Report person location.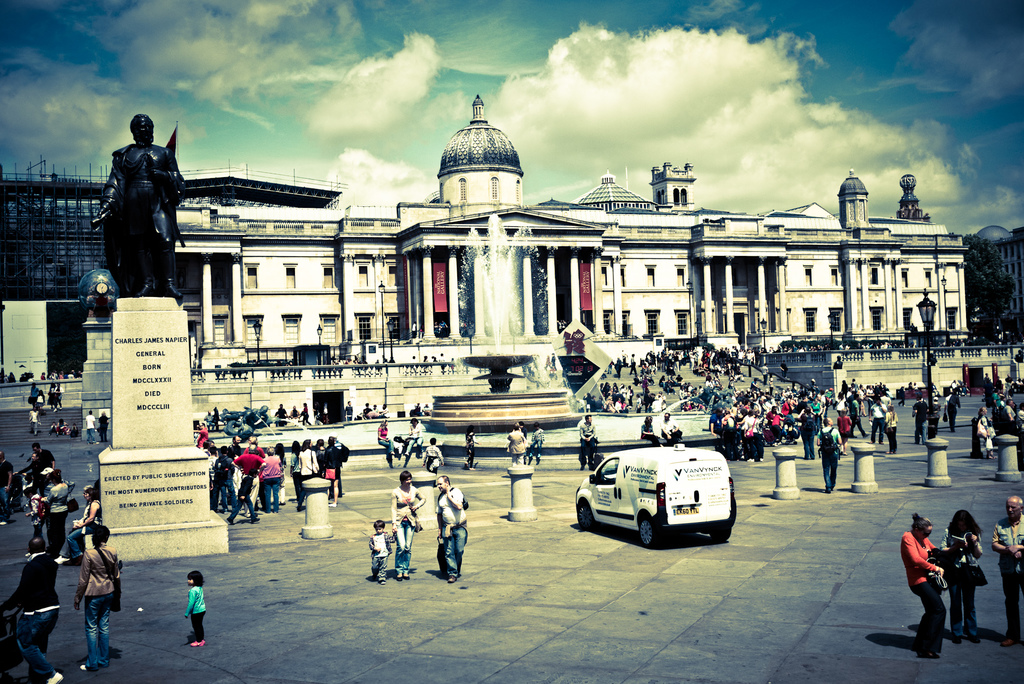
Report: (0, 537, 63, 683).
